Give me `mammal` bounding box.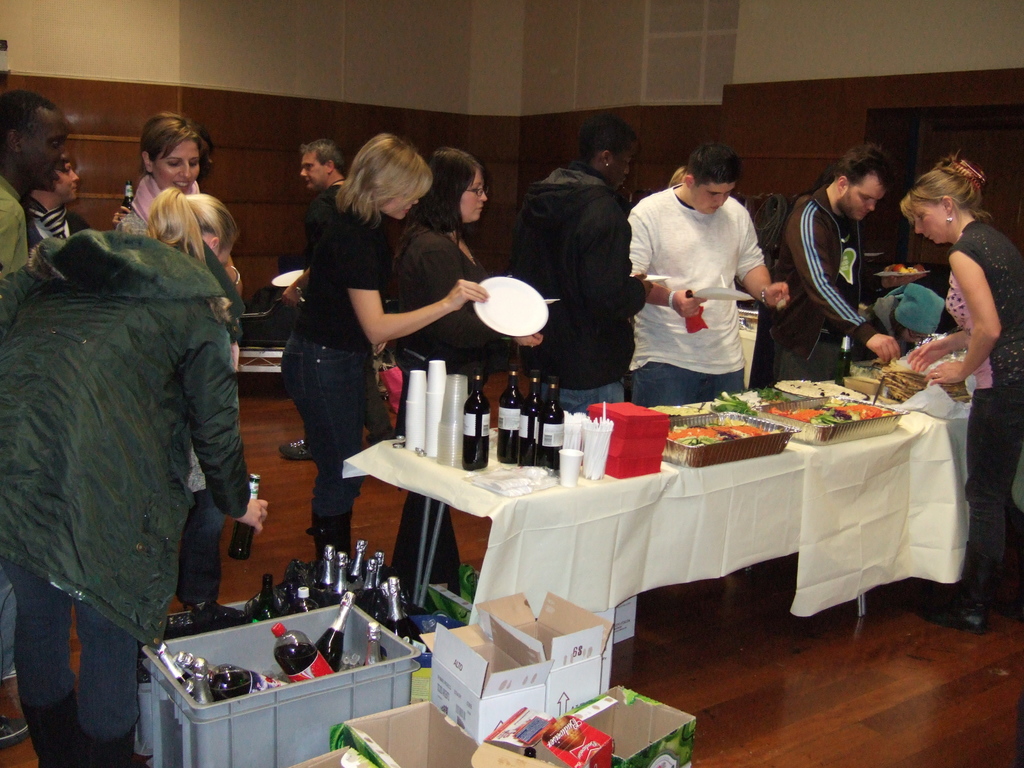
select_region(767, 135, 893, 387).
